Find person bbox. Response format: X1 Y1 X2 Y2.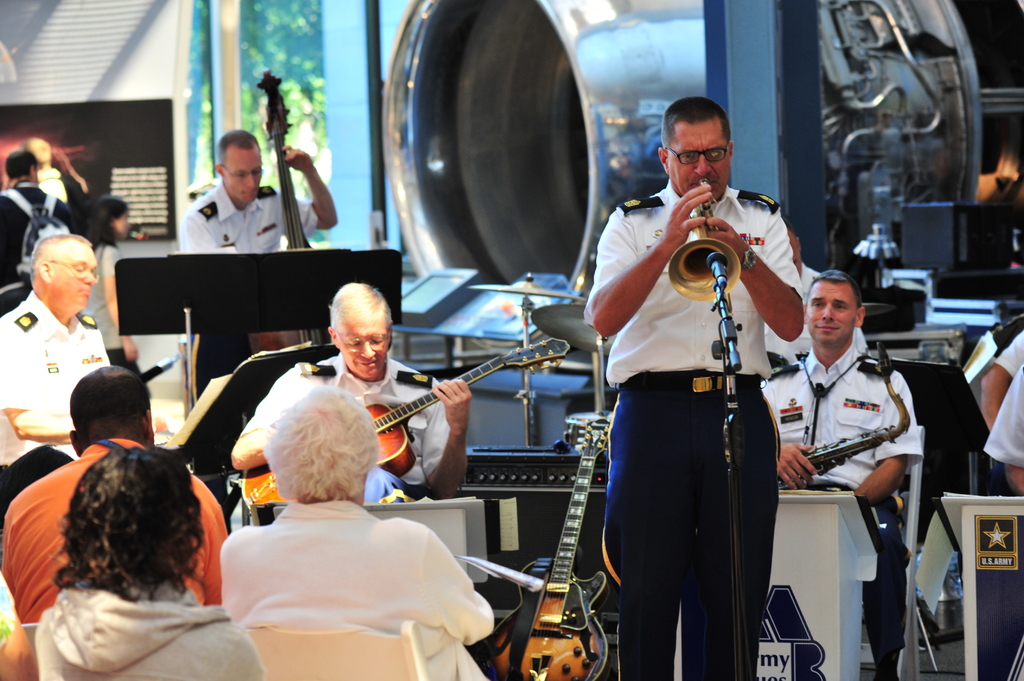
749 209 840 372.
